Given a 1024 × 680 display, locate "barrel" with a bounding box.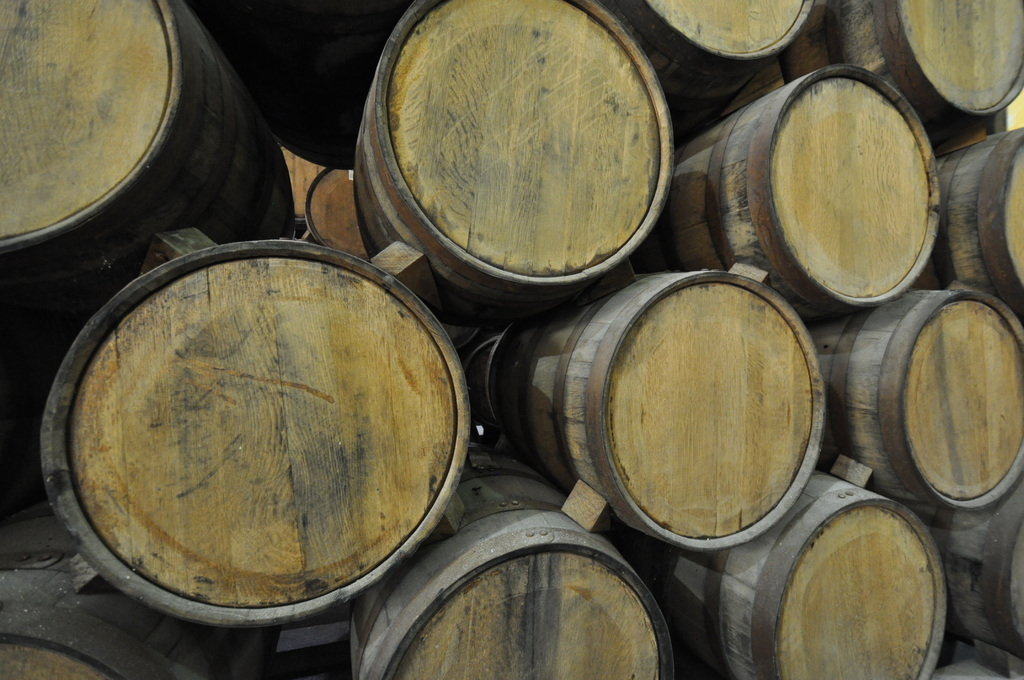
Located: 0,0,312,292.
